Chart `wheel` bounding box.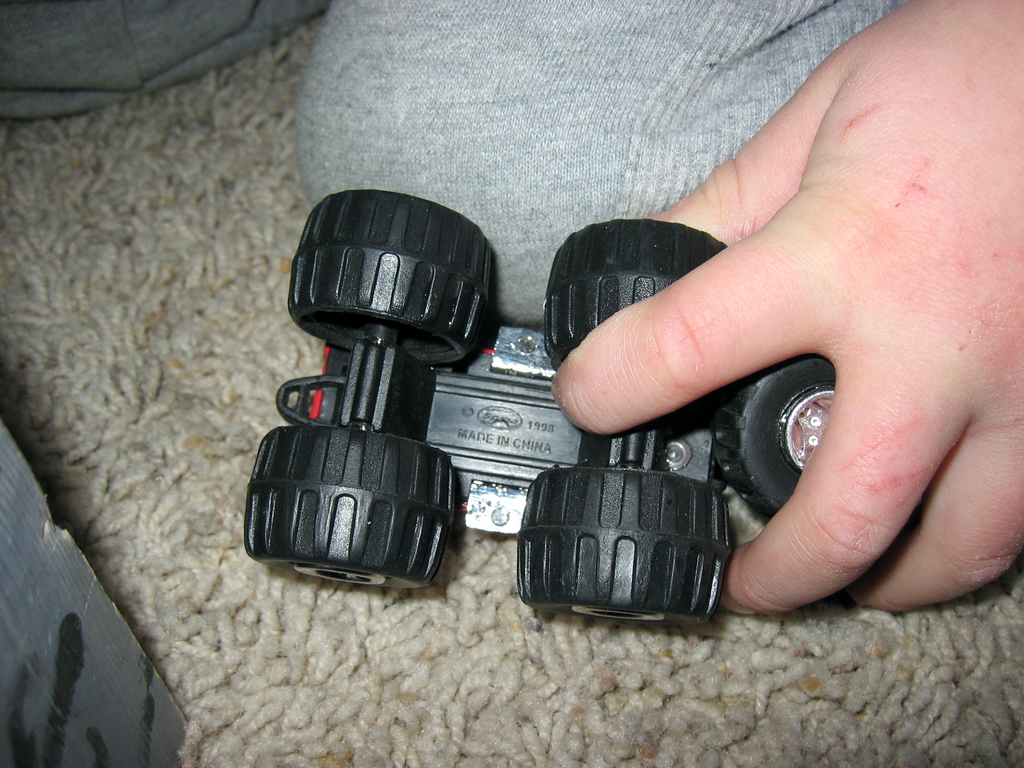
Charted: <bbox>286, 188, 497, 368</bbox>.
